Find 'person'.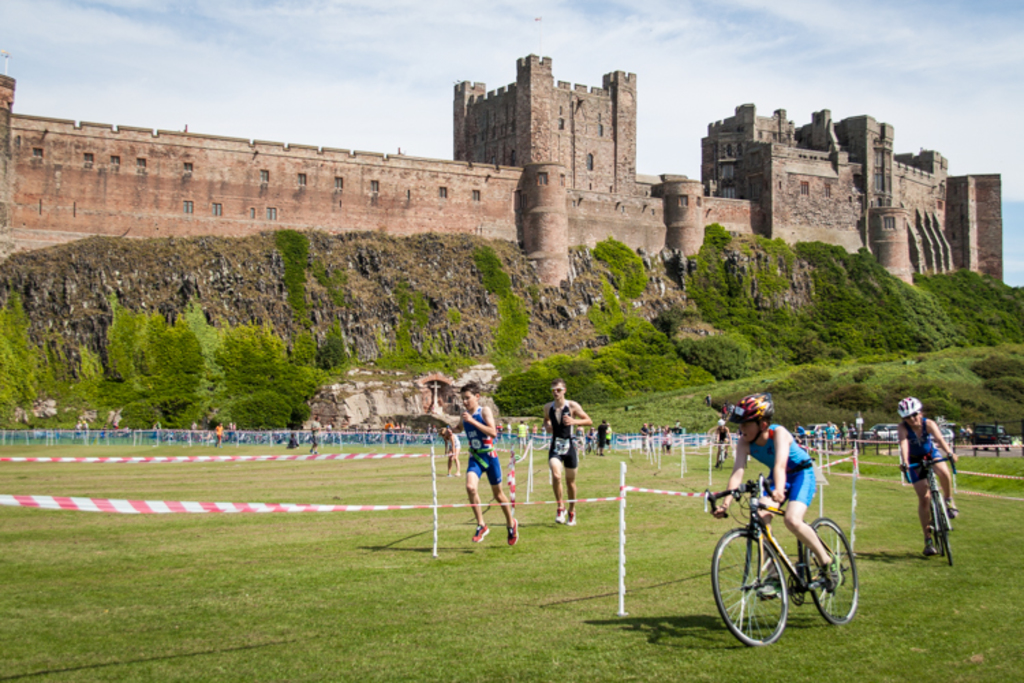
rect(597, 417, 609, 454).
